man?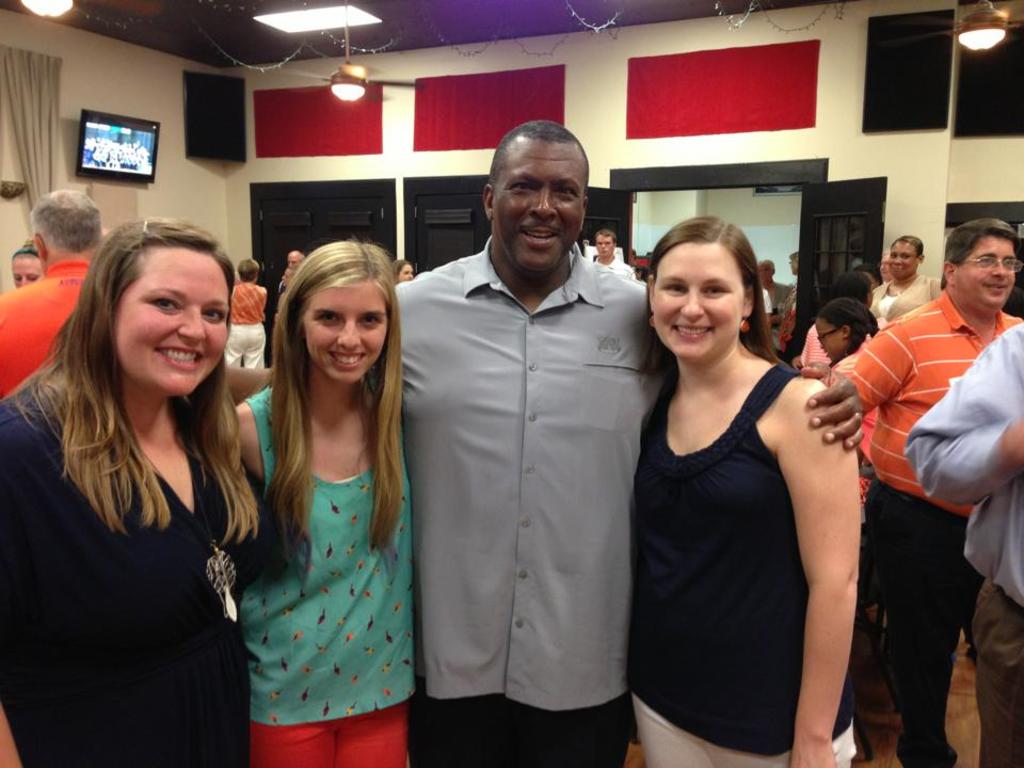
218 125 868 767
